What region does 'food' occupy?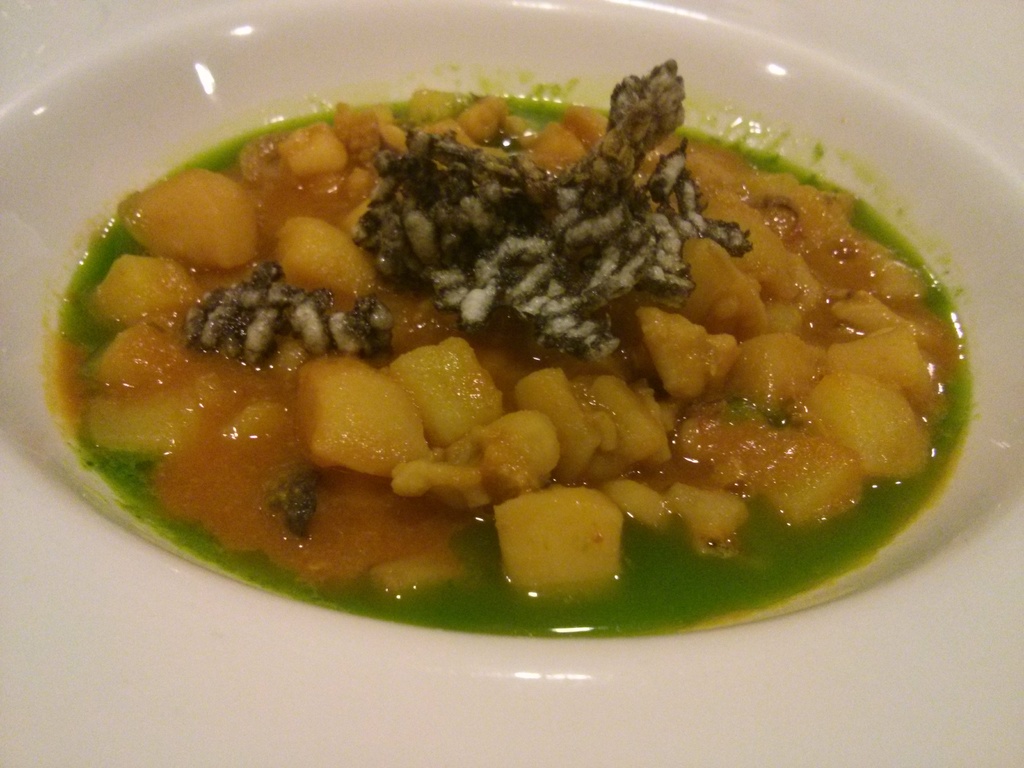
<bbox>74, 28, 950, 628</bbox>.
